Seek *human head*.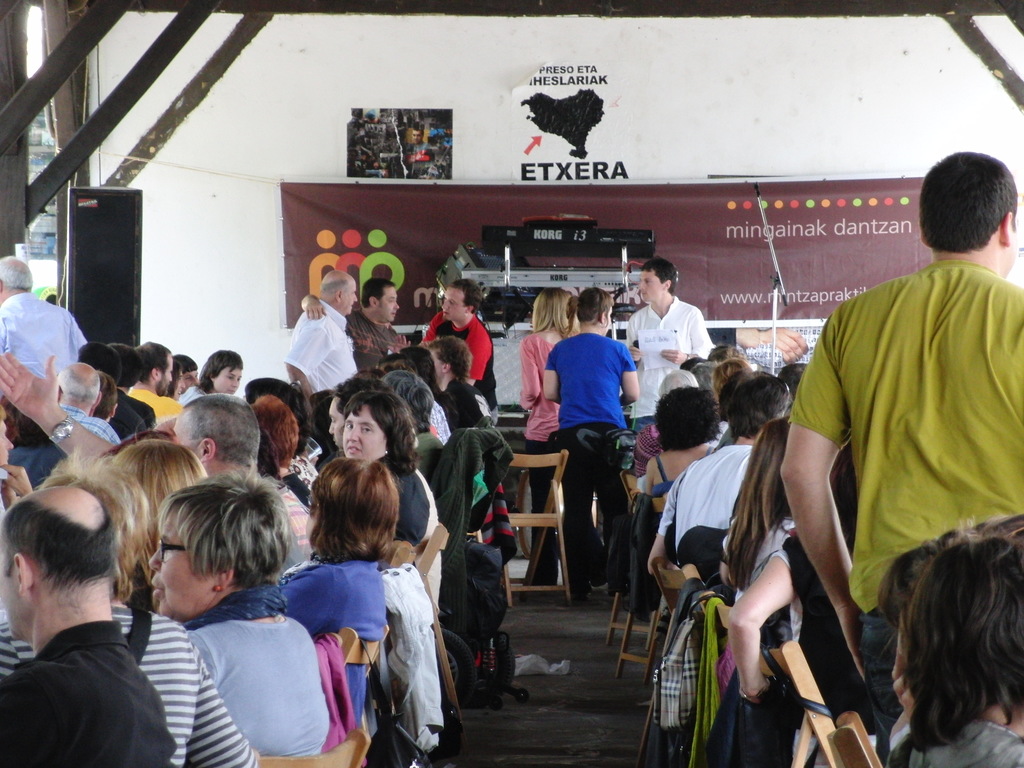
Rect(534, 287, 571, 324).
